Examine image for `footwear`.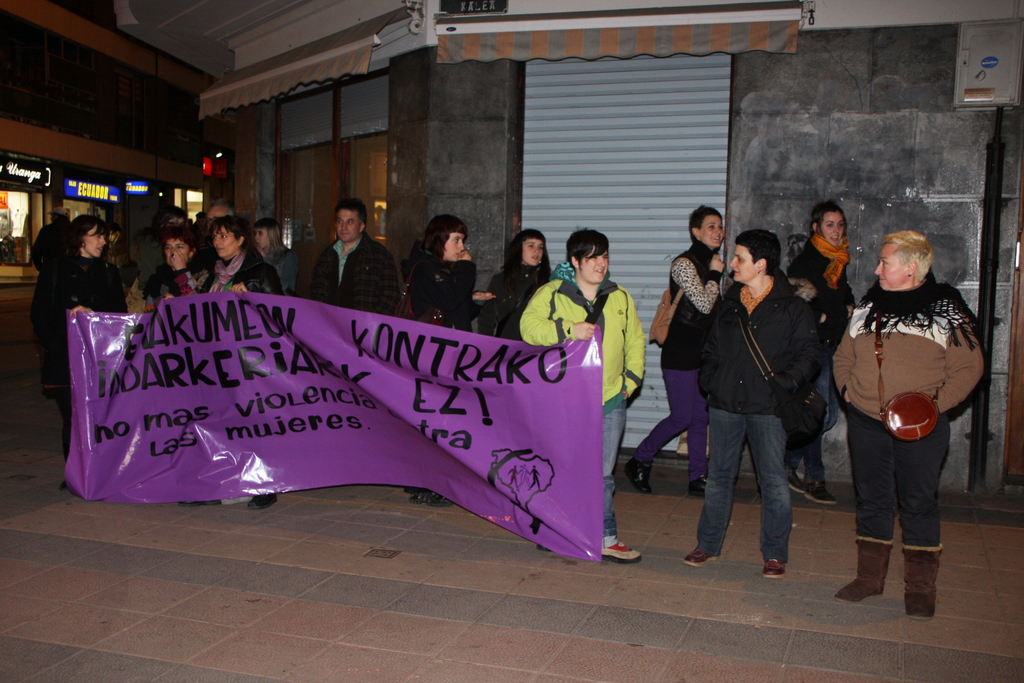
Examination result: {"x1": 601, "y1": 536, "x2": 643, "y2": 566}.
